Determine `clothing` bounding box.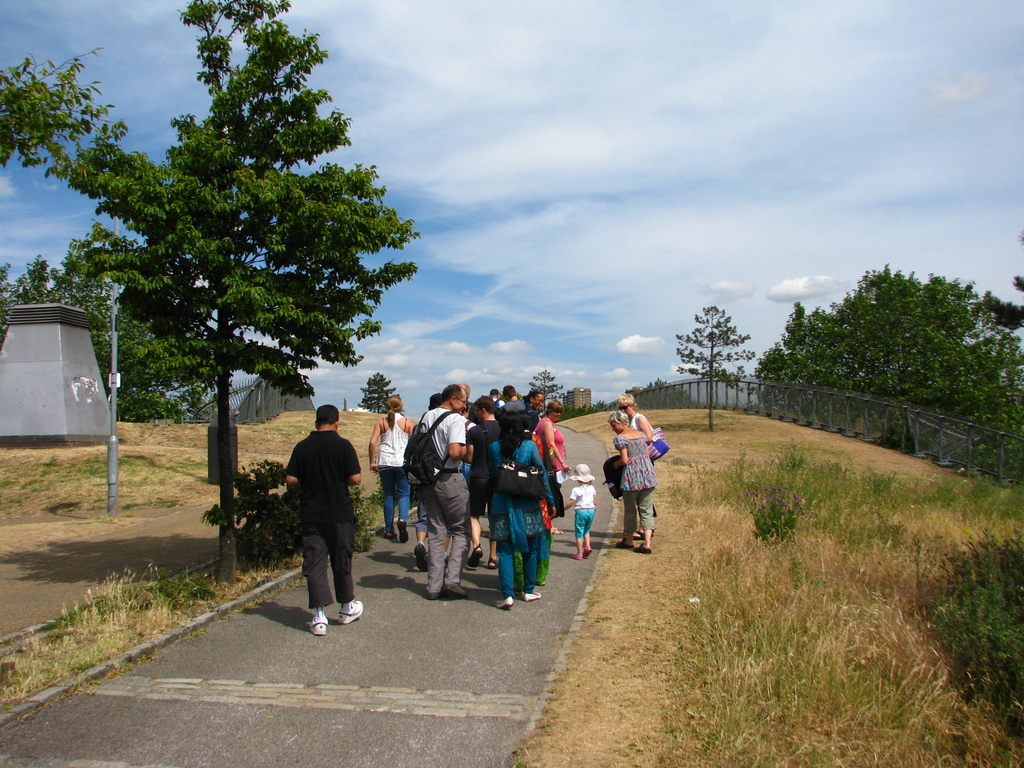
Determined: BBox(377, 417, 410, 532).
